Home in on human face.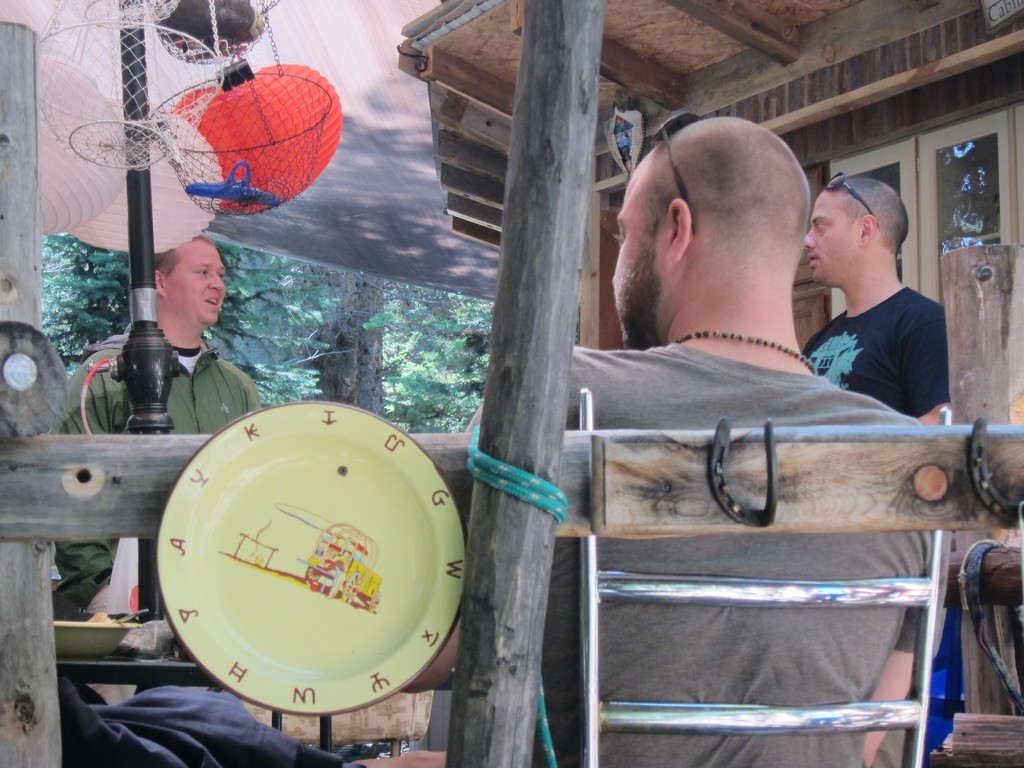
Homed in at (left=169, top=237, right=228, bottom=323).
